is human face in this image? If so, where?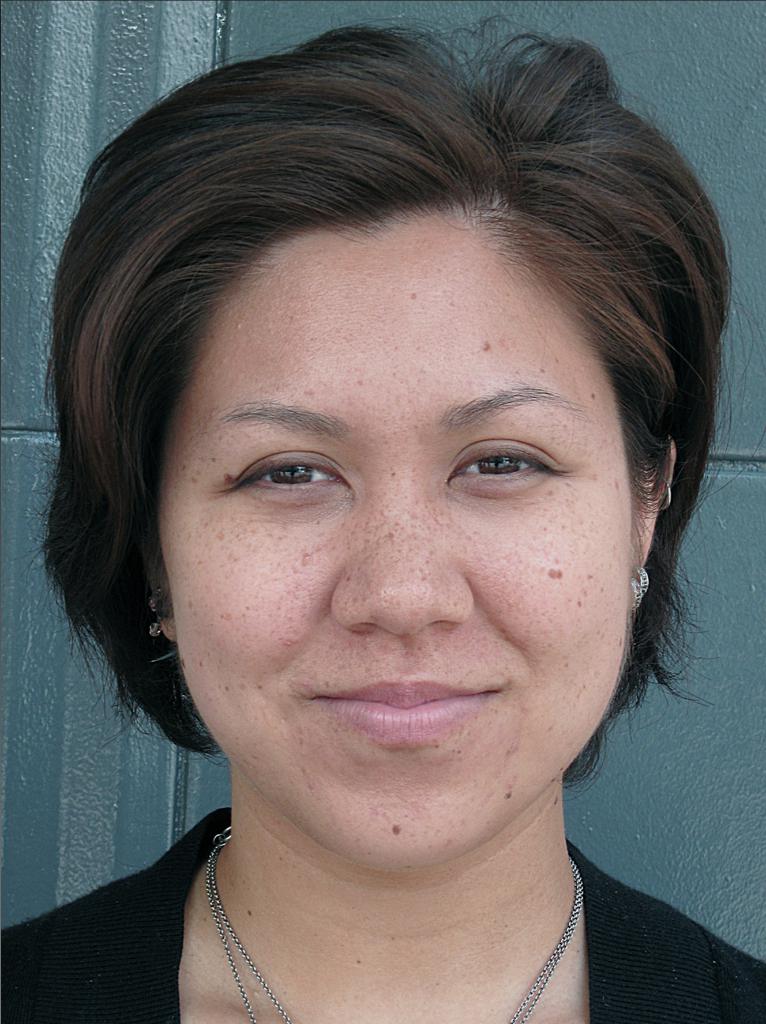
Yes, at bbox=(168, 209, 645, 861).
